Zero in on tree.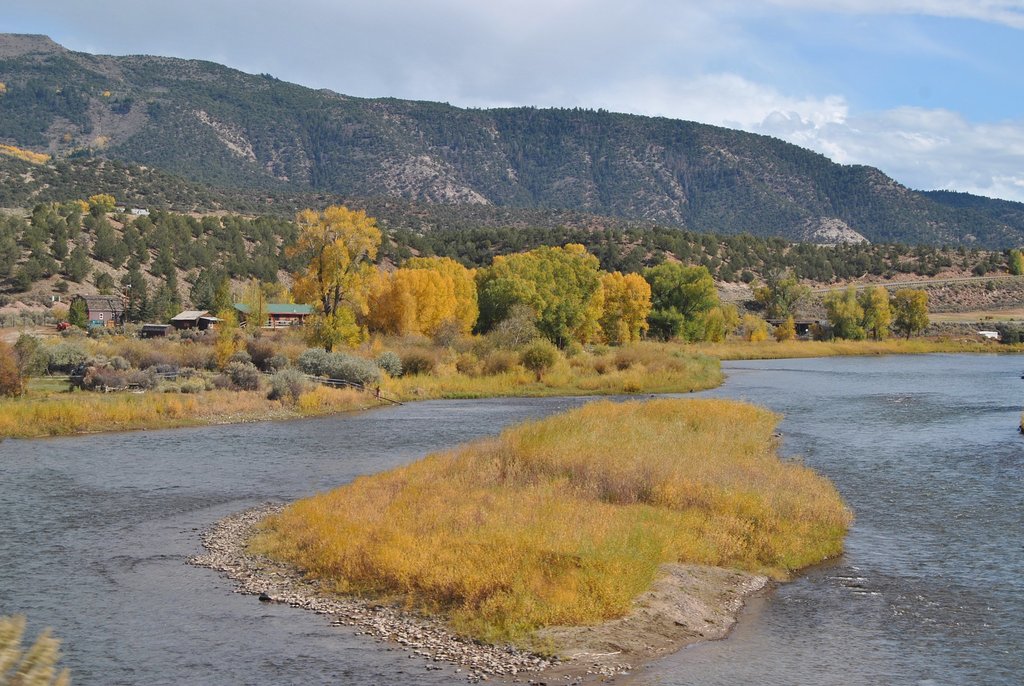
Zeroed in: pyautogui.locateOnScreen(820, 286, 867, 343).
